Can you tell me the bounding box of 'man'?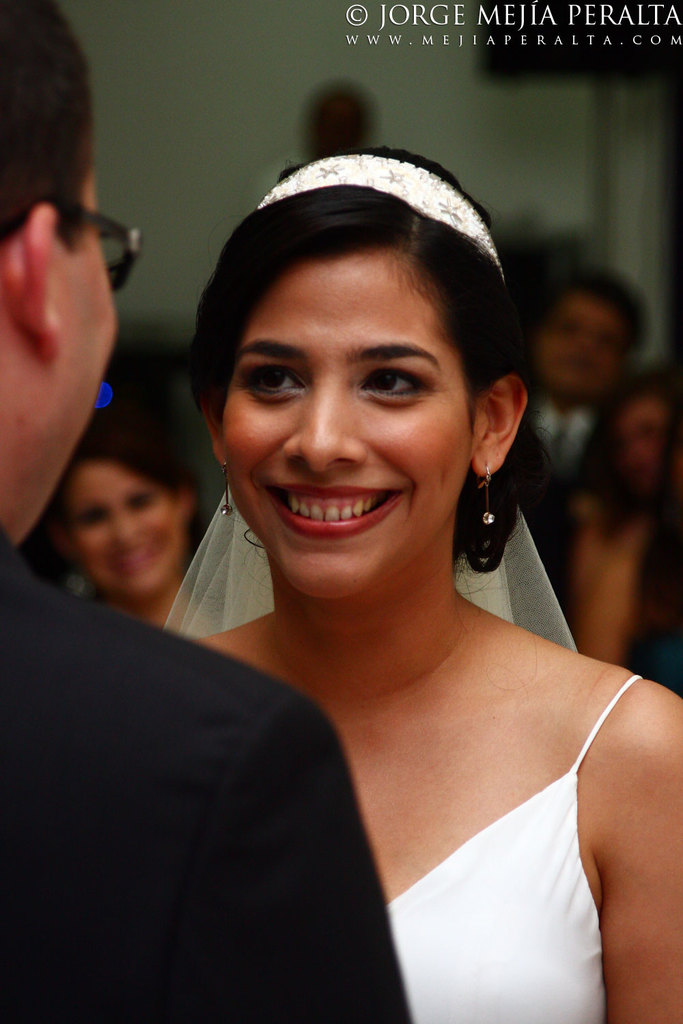
{"x1": 495, "y1": 266, "x2": 646, "y2": 610}.
